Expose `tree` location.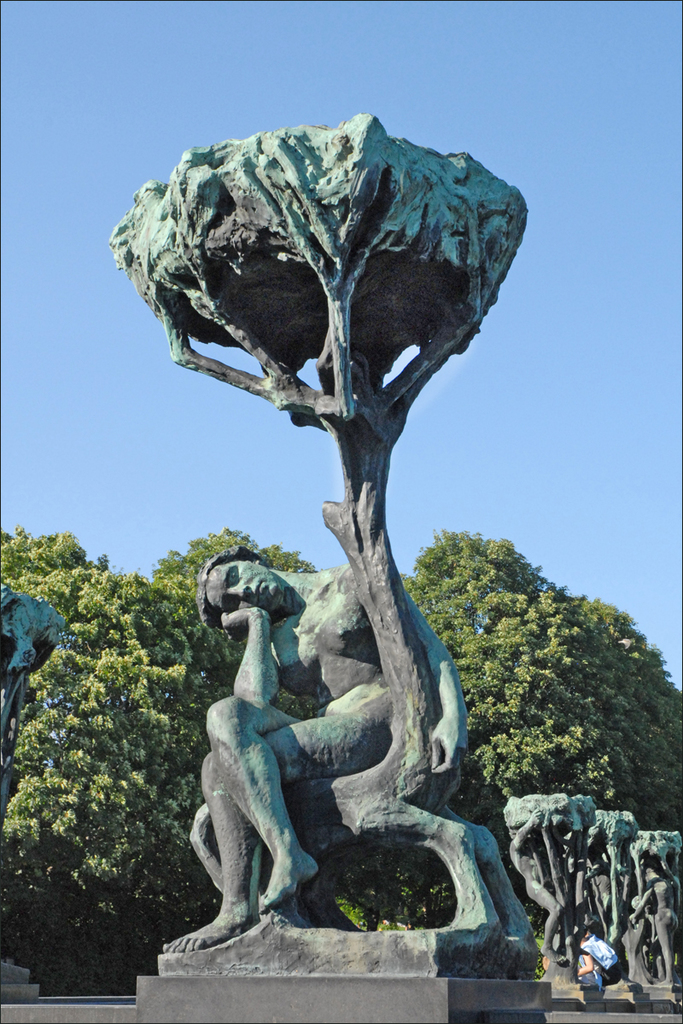
Exposed at bbox=[166, 521, 331, 649].
